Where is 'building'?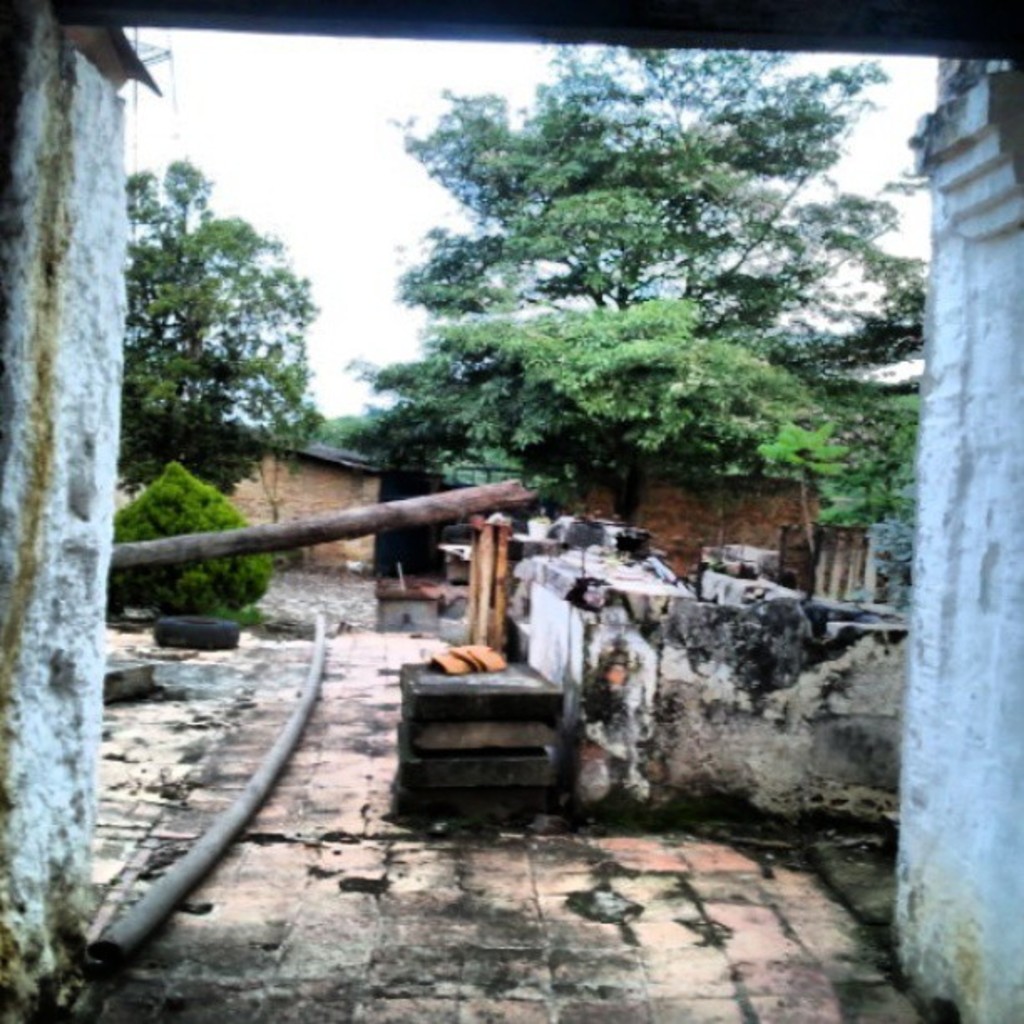
(110, 413, 392, 576).
